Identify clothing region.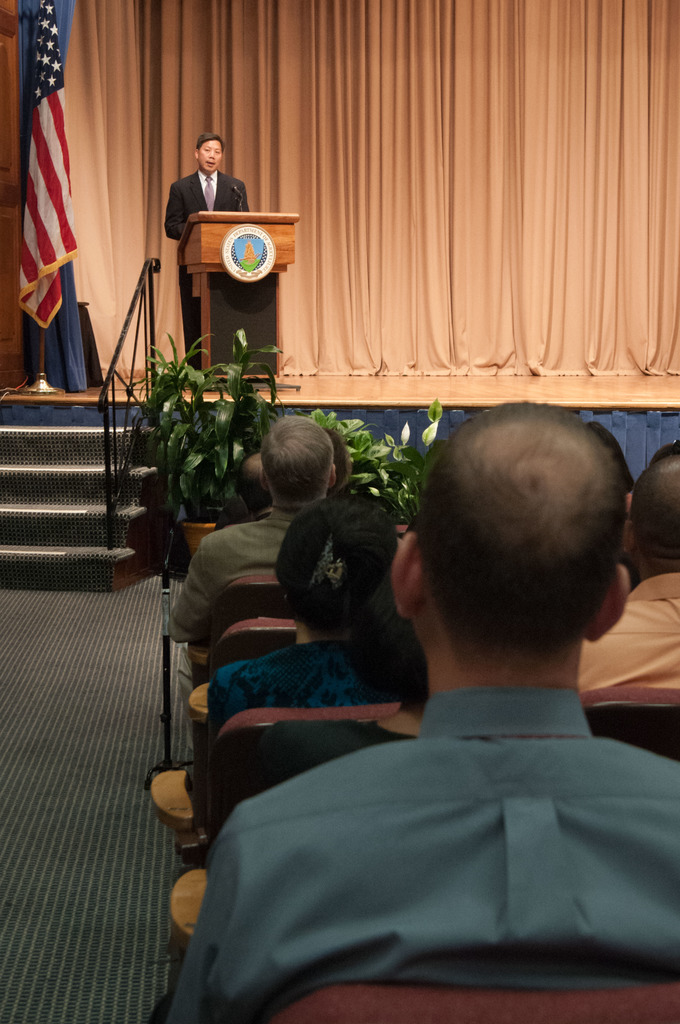
Region: crop(180, 620, 390, 791).
